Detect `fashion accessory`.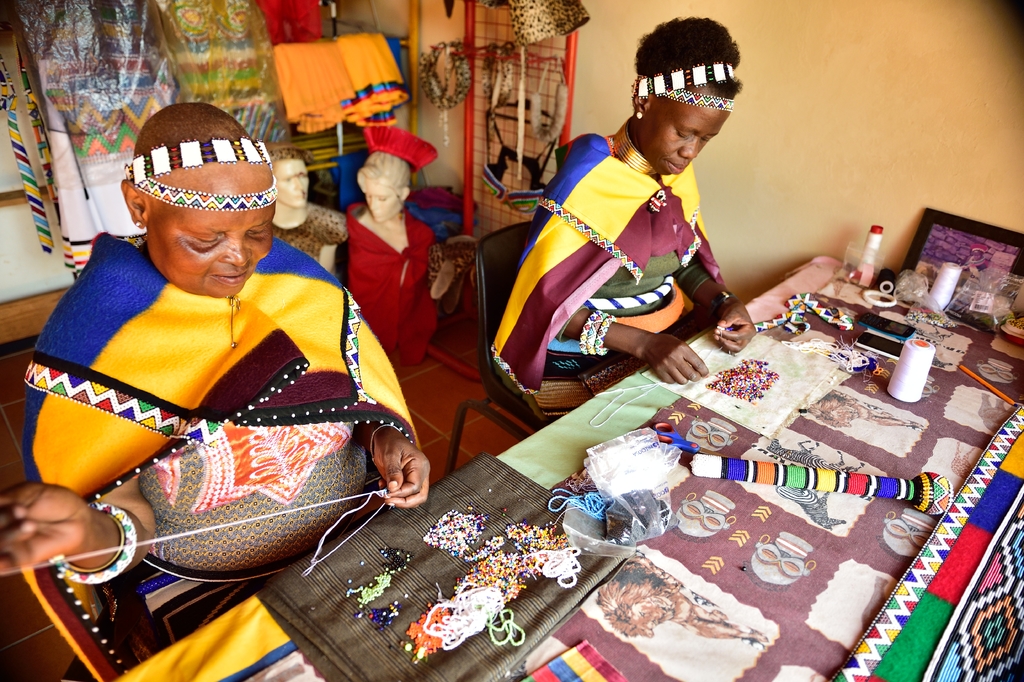
Detected at <region>52, 505, 139, 583</region>.
